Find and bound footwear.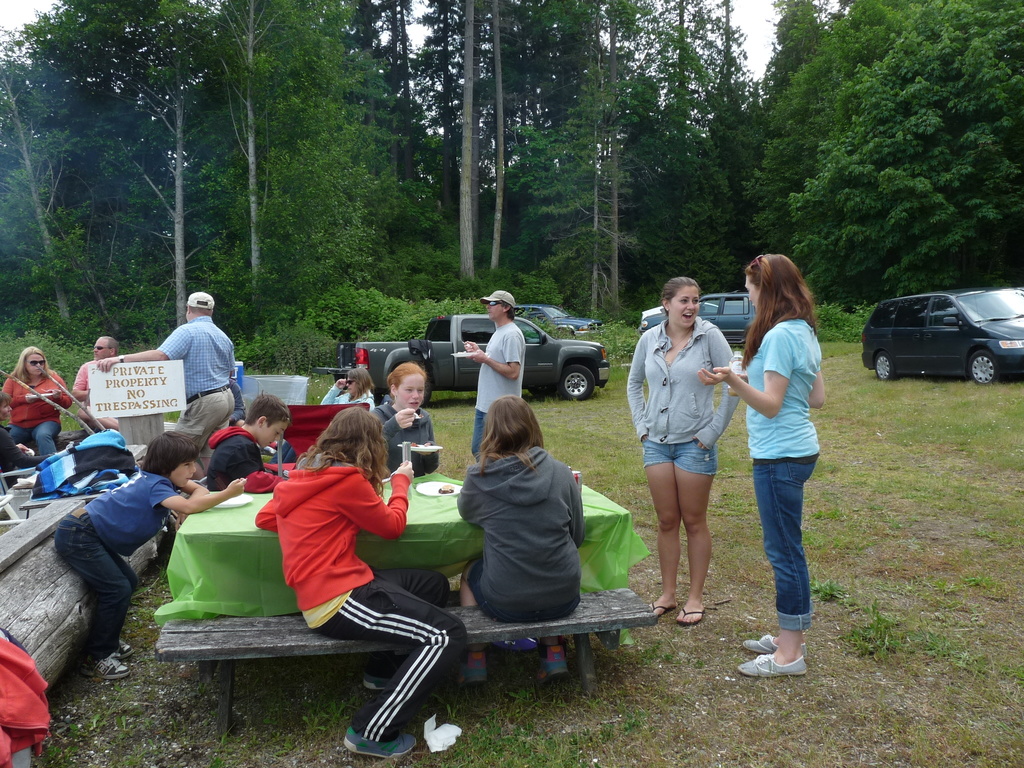
Bound: BBox(449, 653, 486, 684).
